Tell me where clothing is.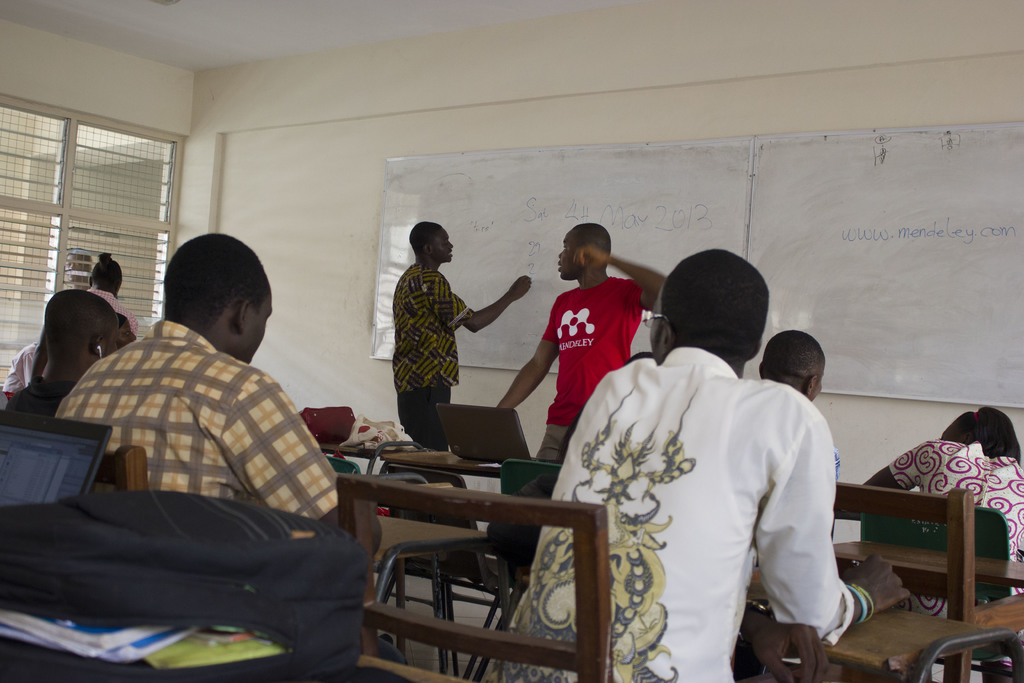
clothing is at <region>534, 274, 647, 465</region>.
